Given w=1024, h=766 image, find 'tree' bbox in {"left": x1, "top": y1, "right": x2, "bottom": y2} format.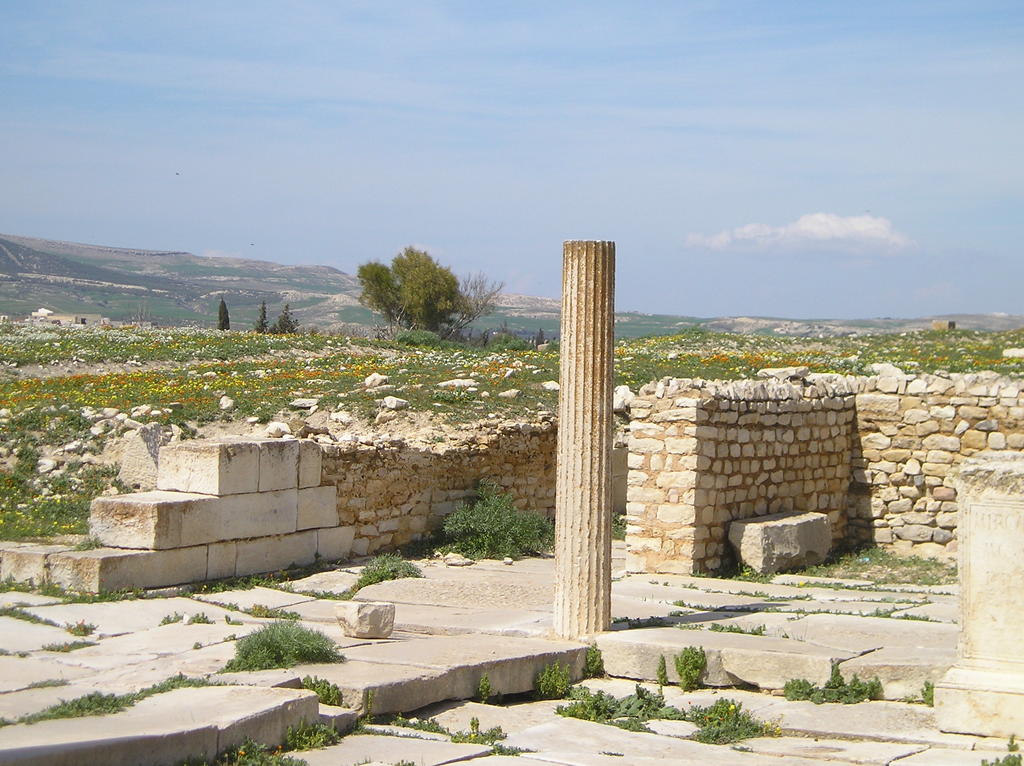
{"left": 277, "top": 303, "right": 296, "bottom": 333}.
